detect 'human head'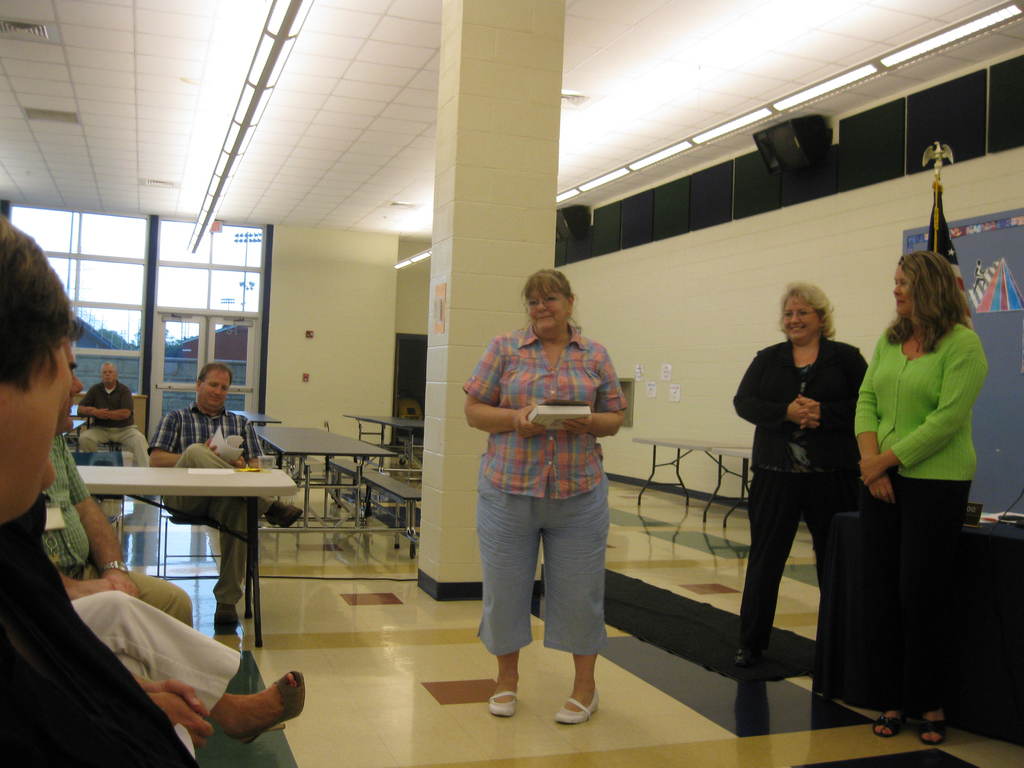
[890,253,954,319]
